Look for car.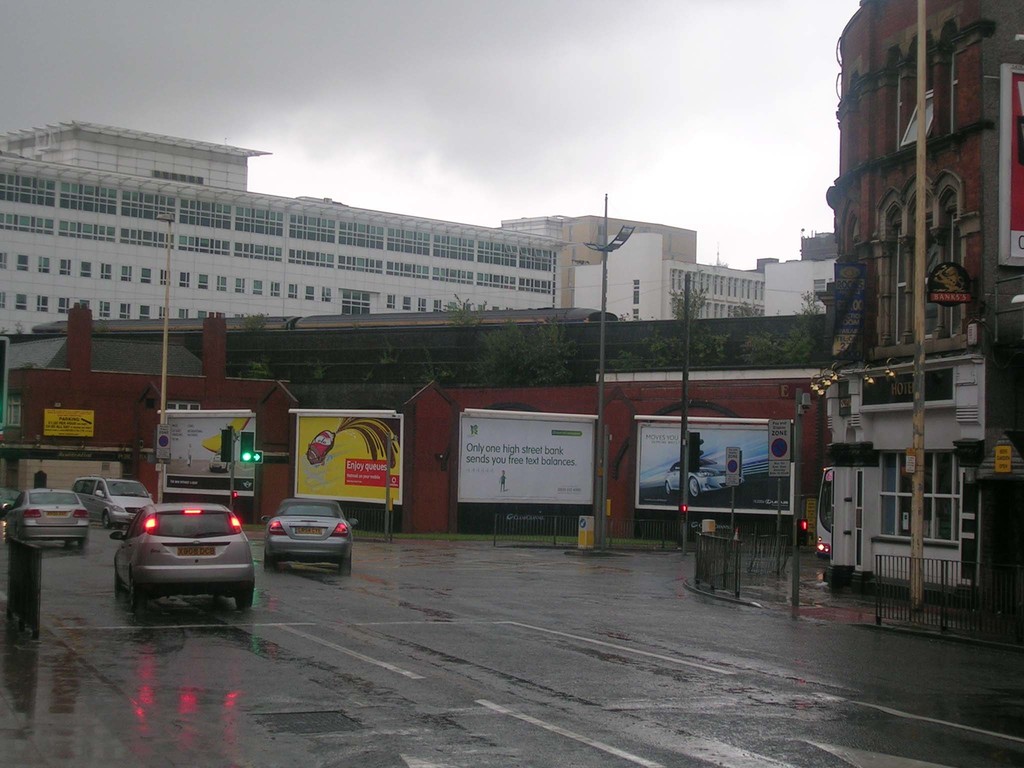
Found: select_region(655, 460, 737, 499).
